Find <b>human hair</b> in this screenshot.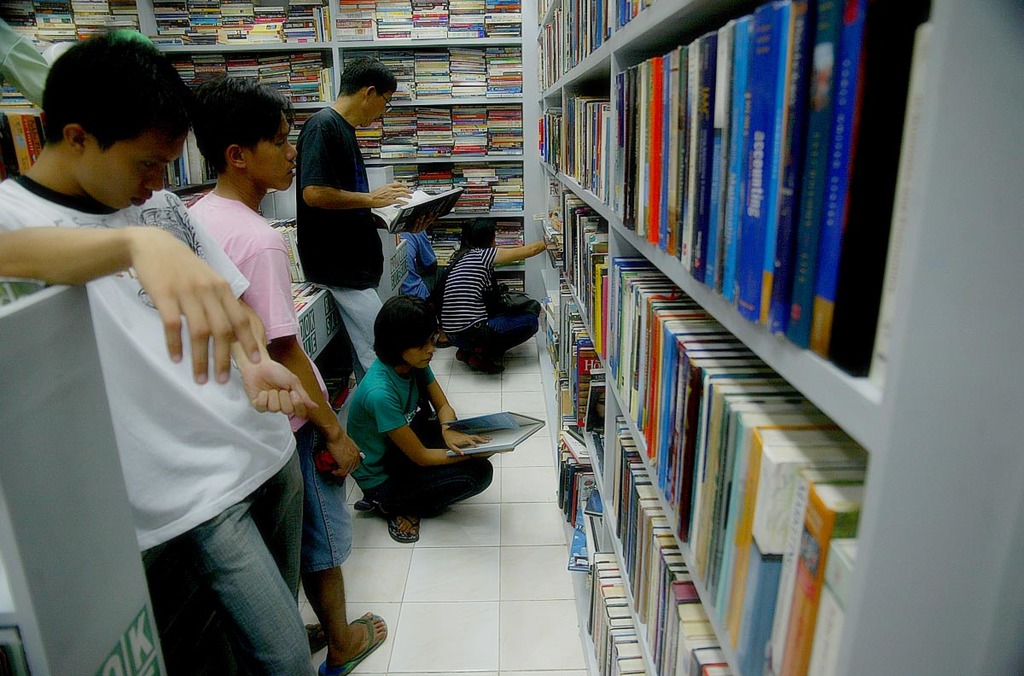
The bounding box for <b>human hair</b> is [x1=369, y1=295, x2=444, y2=366].
